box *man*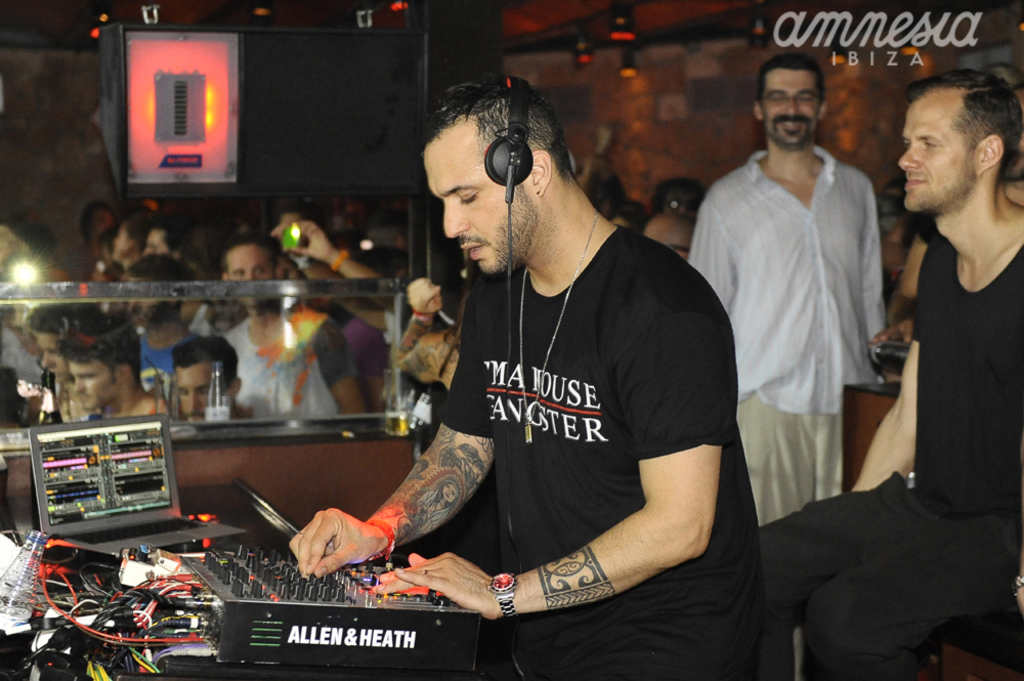
BBox(755, 66, 1023, 680)
